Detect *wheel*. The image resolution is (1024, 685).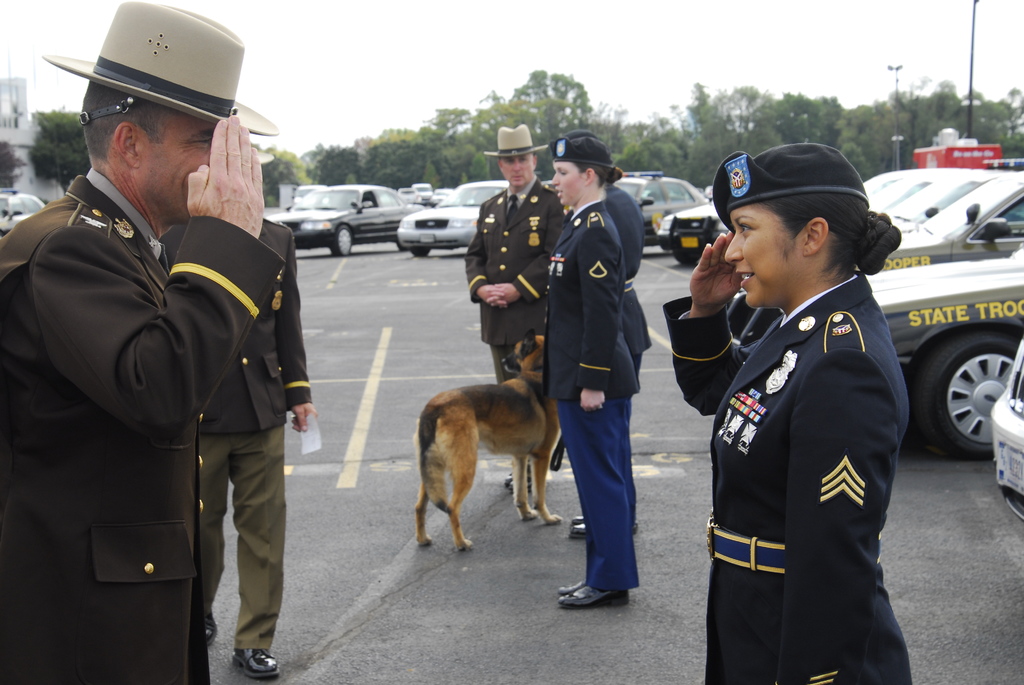
(921, 335, 1019, 459).
